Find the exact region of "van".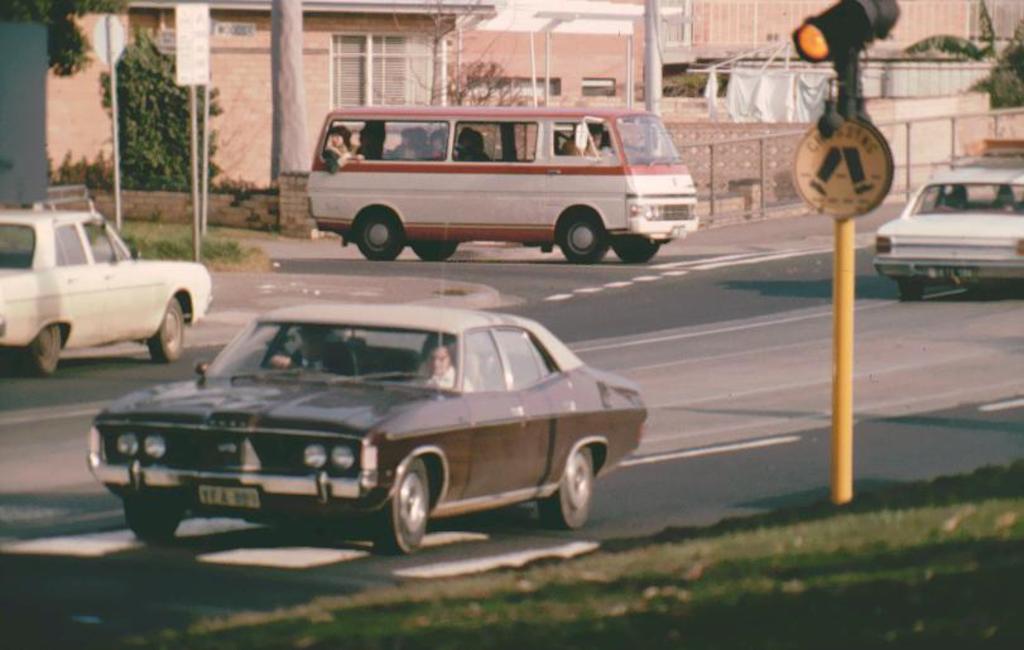
Exact region: bbox(304, 101, 703, 266).
